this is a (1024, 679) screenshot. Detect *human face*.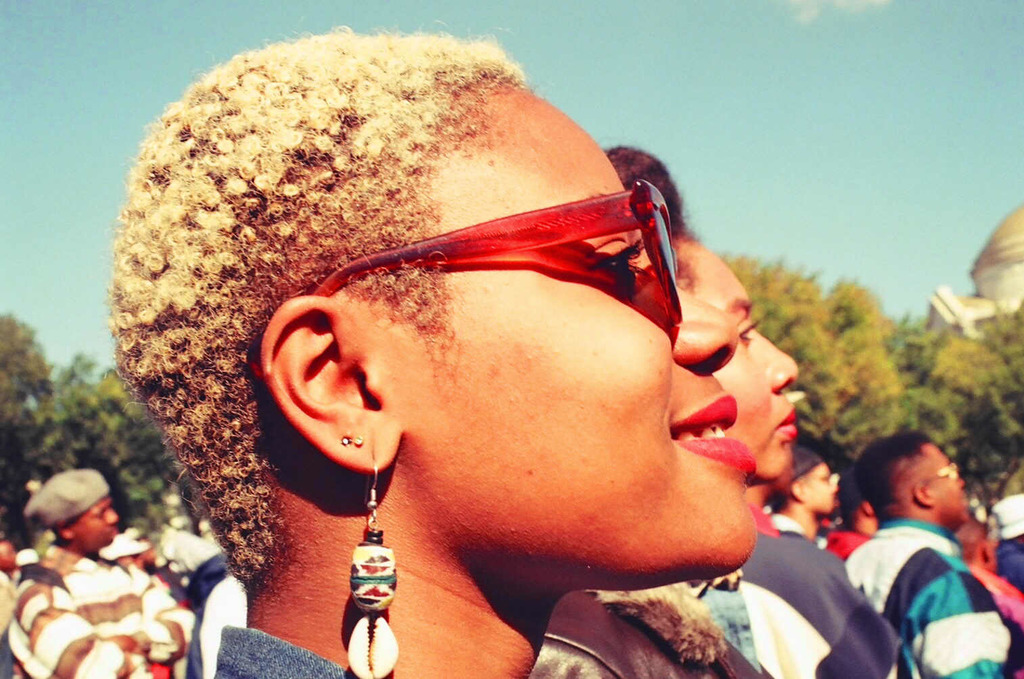
(left=811, top=465, right=837, bottom=513).
